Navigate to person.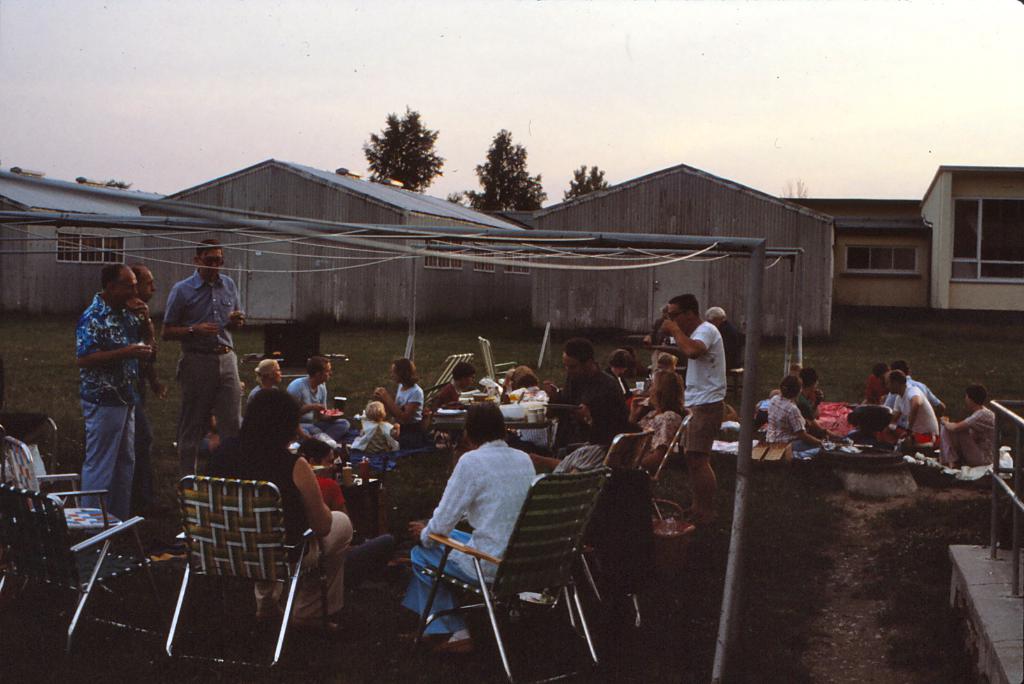
Navigation target: x1=542, y1=345, x2=633, y2=457.
